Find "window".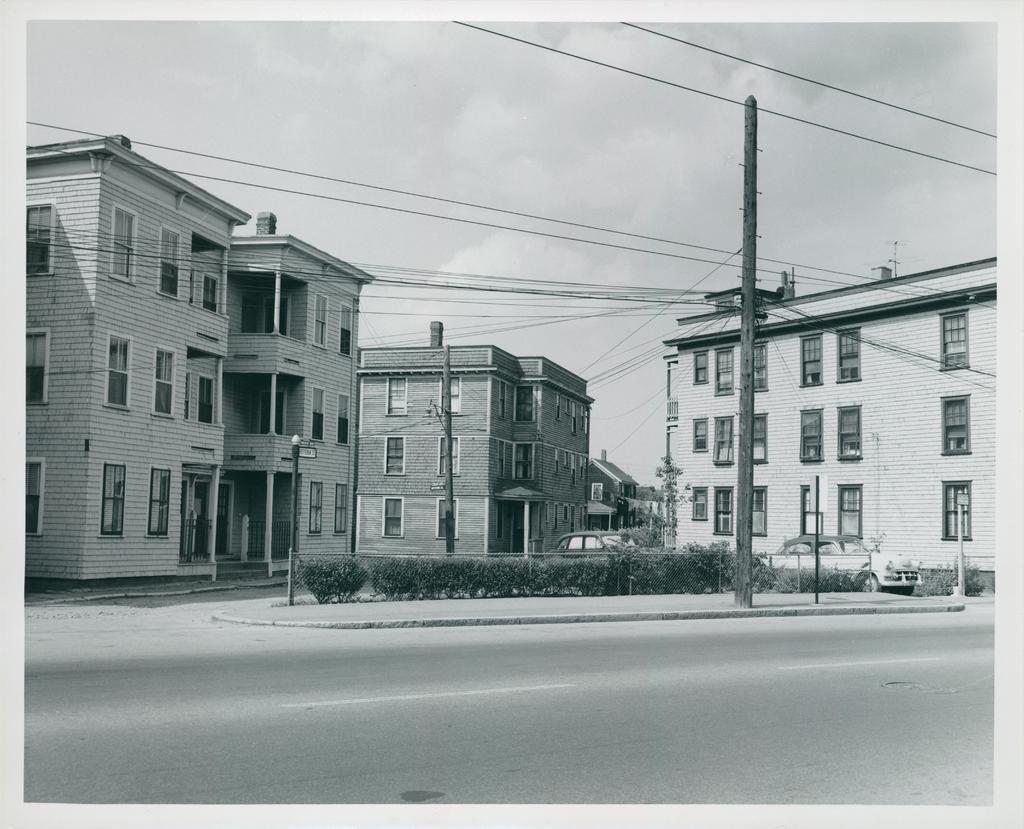
<region>564, 505, 568, 523</region>.
